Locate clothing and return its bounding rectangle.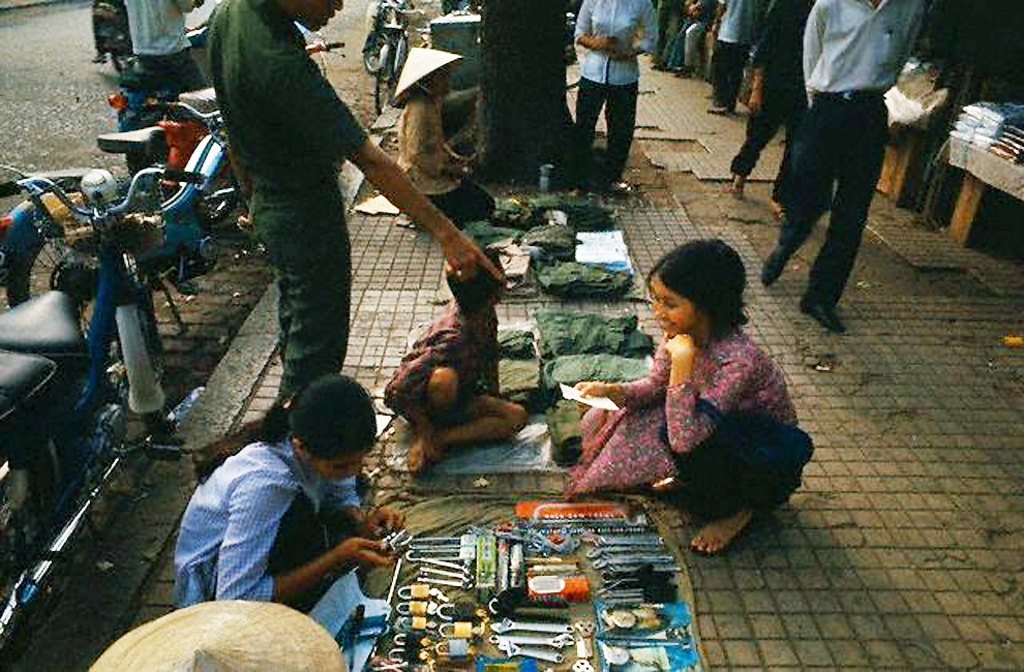
locate(213, 1, 369, 216).
